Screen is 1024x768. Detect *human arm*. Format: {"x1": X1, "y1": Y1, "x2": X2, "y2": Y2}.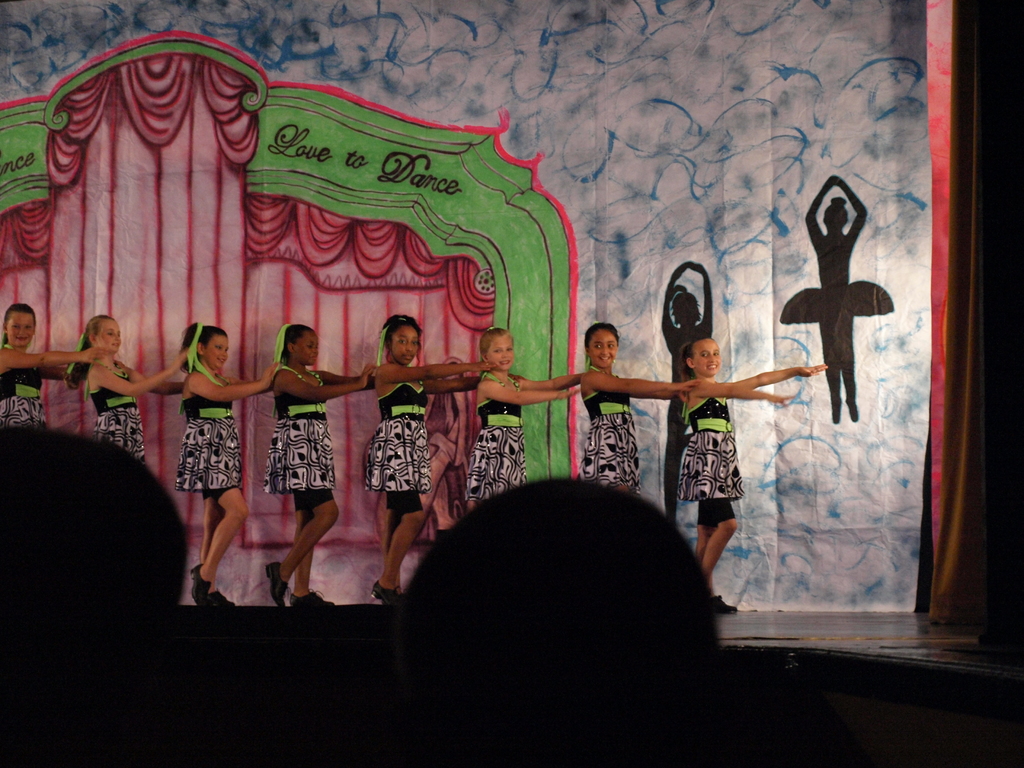
{"x1": 189, "y1": 362, "x2": 271, "y2": 401}.
